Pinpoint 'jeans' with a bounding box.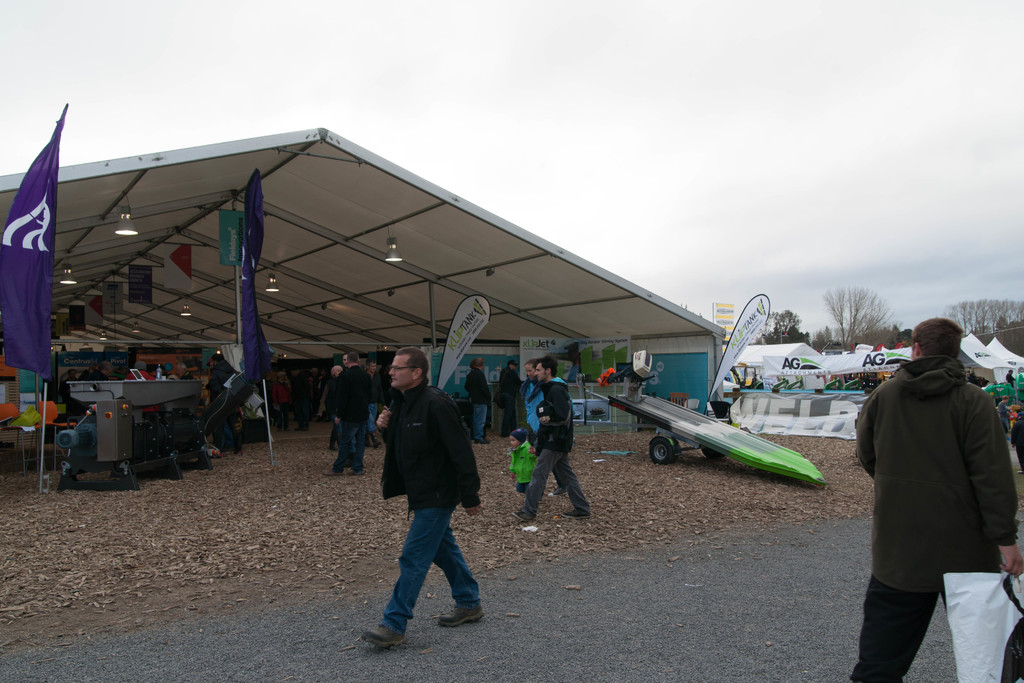
detection(327, 418, 335, 443).
